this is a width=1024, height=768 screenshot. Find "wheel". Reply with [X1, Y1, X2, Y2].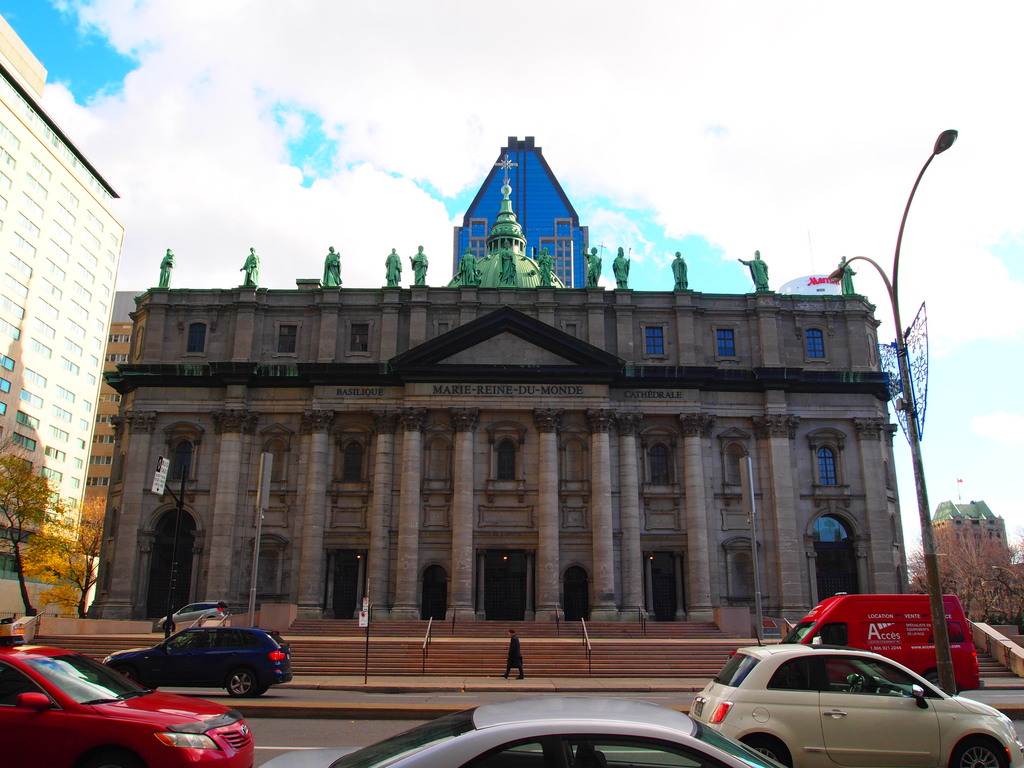
[222, 669, 271, 703].
